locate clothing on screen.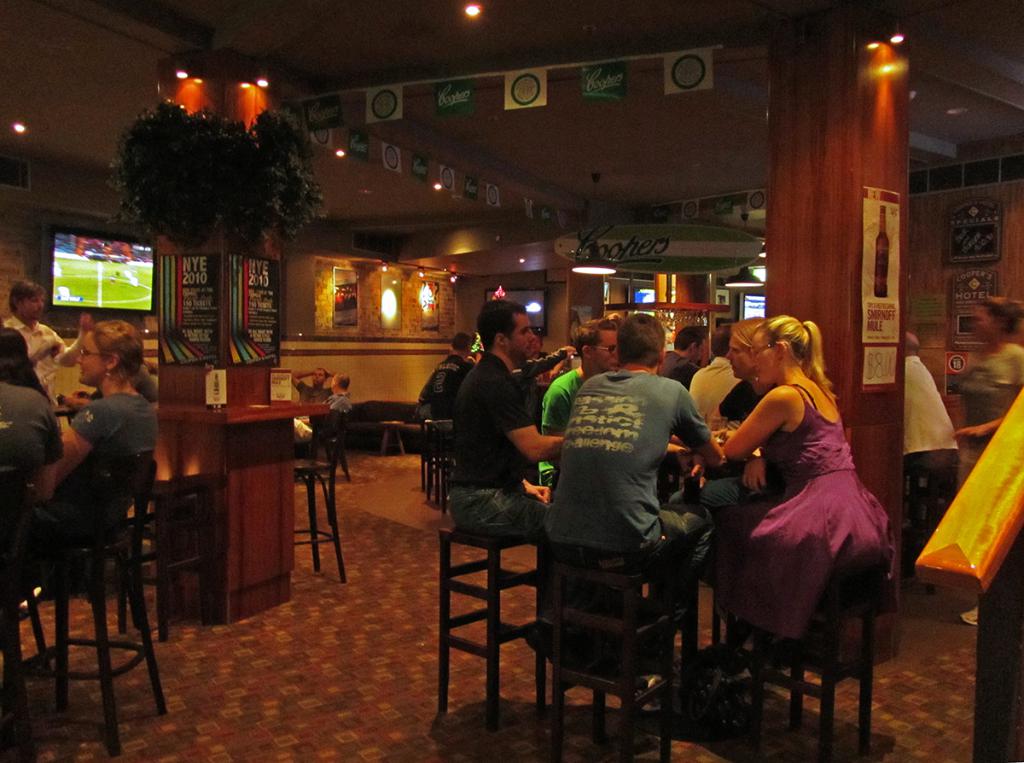
On screen at box=[412, 341, 467, 422].
